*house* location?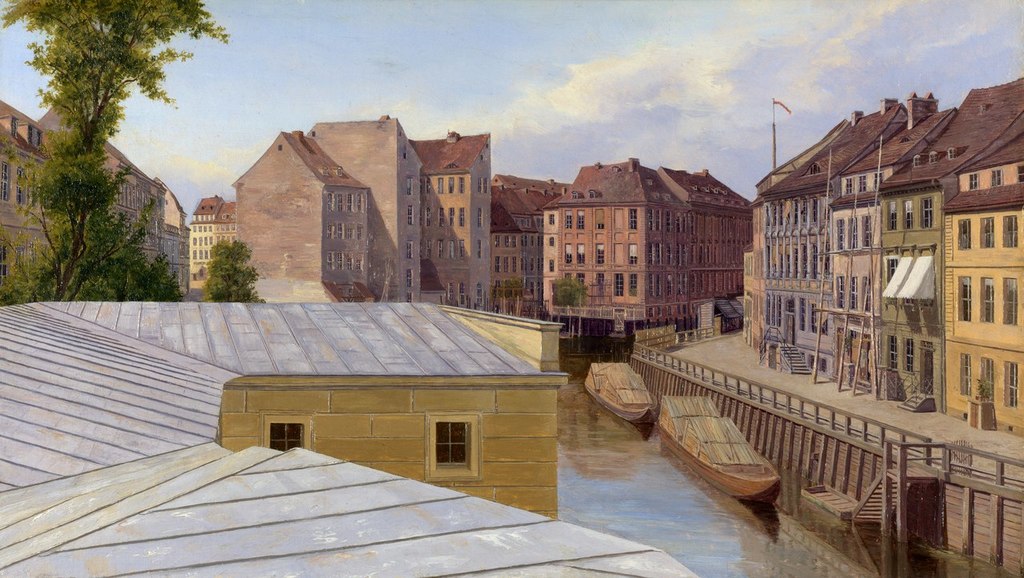
[741, 120, 854, 341]
